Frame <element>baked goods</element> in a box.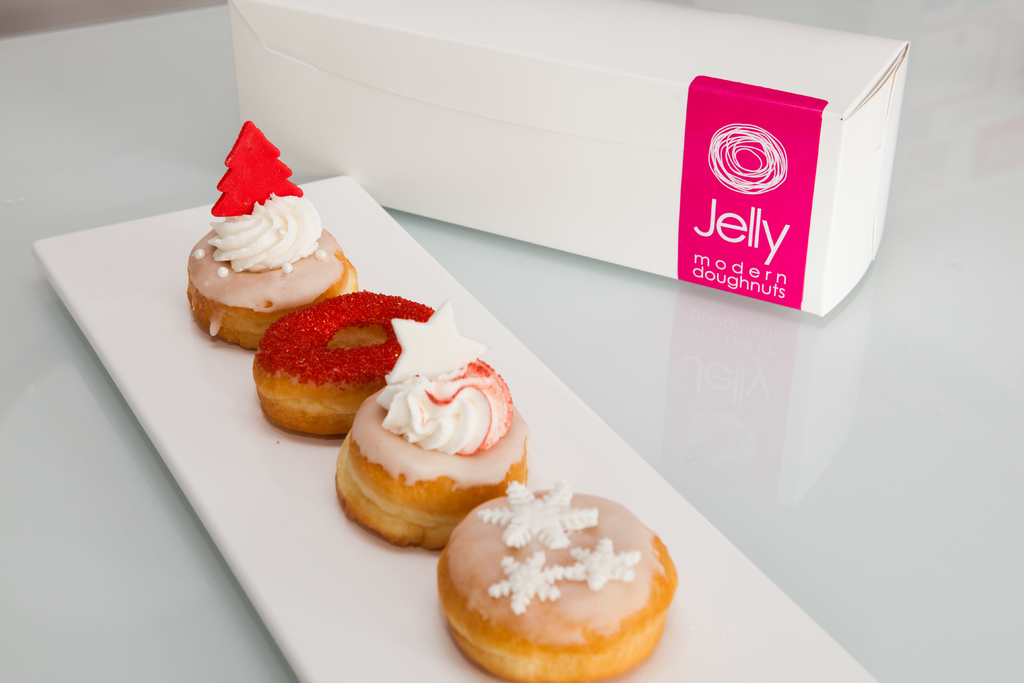
(332,302,529,548).
